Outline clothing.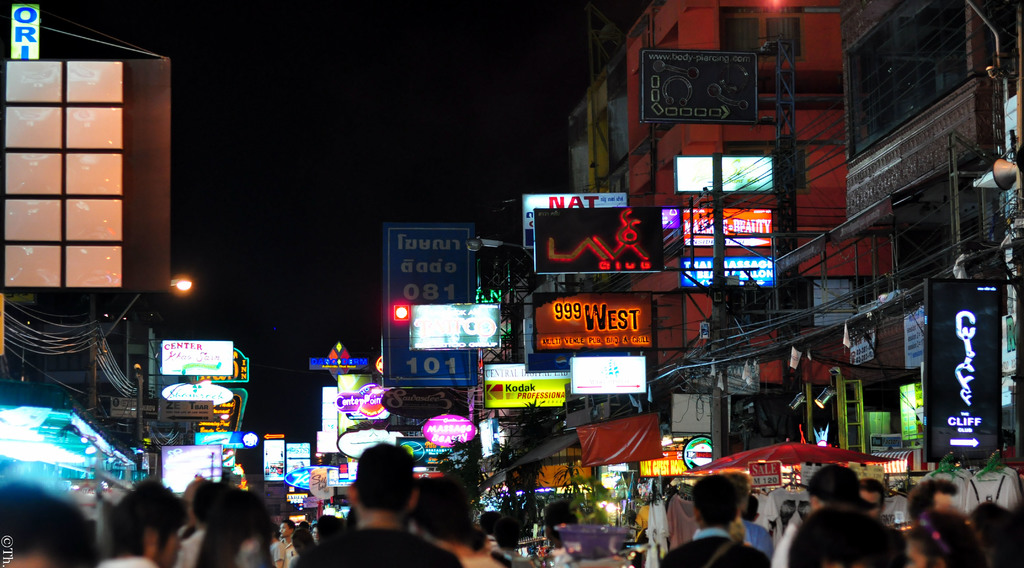
Outline: [662,527,773,567].
